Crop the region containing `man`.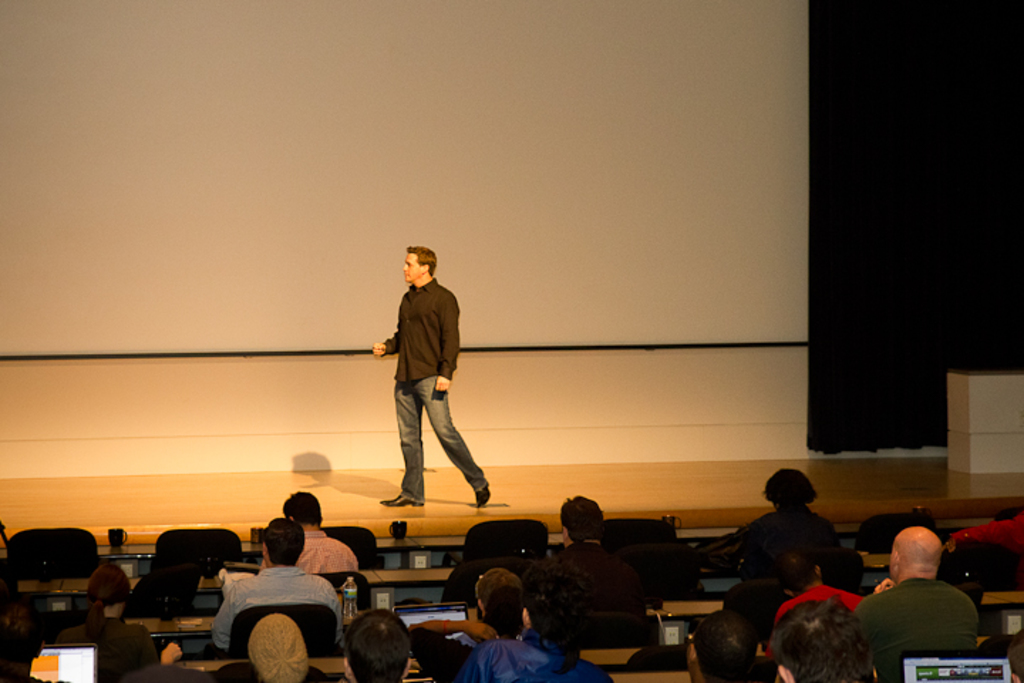
Crop region: (206, 517, 351, 660).
